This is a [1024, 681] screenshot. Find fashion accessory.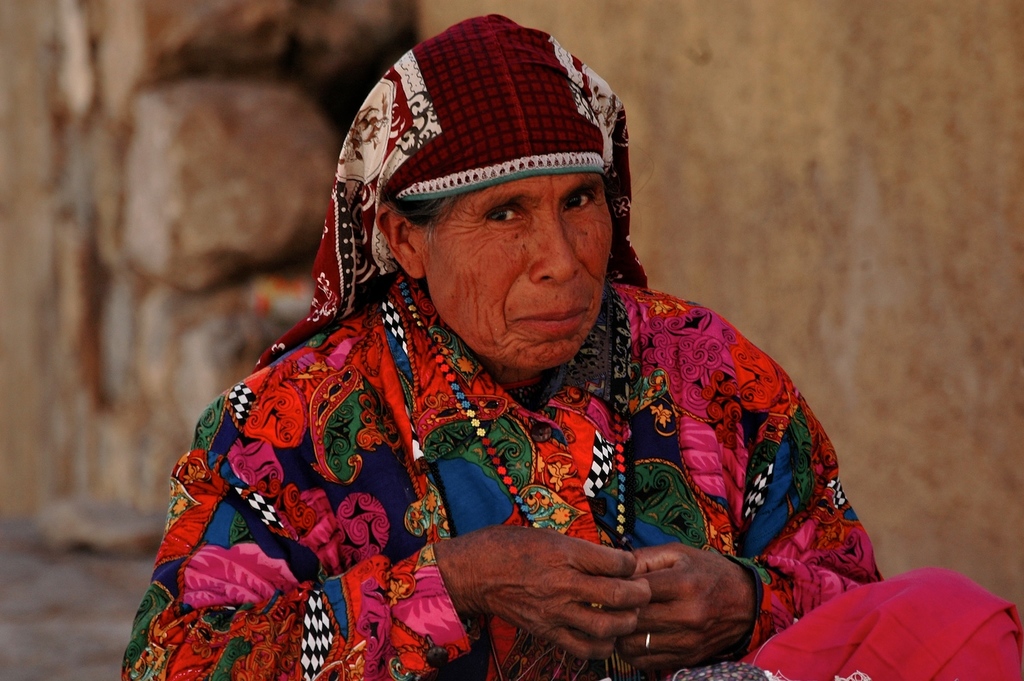
Bounding box: (x1=645, y1=629, x2=652, y2=652).
